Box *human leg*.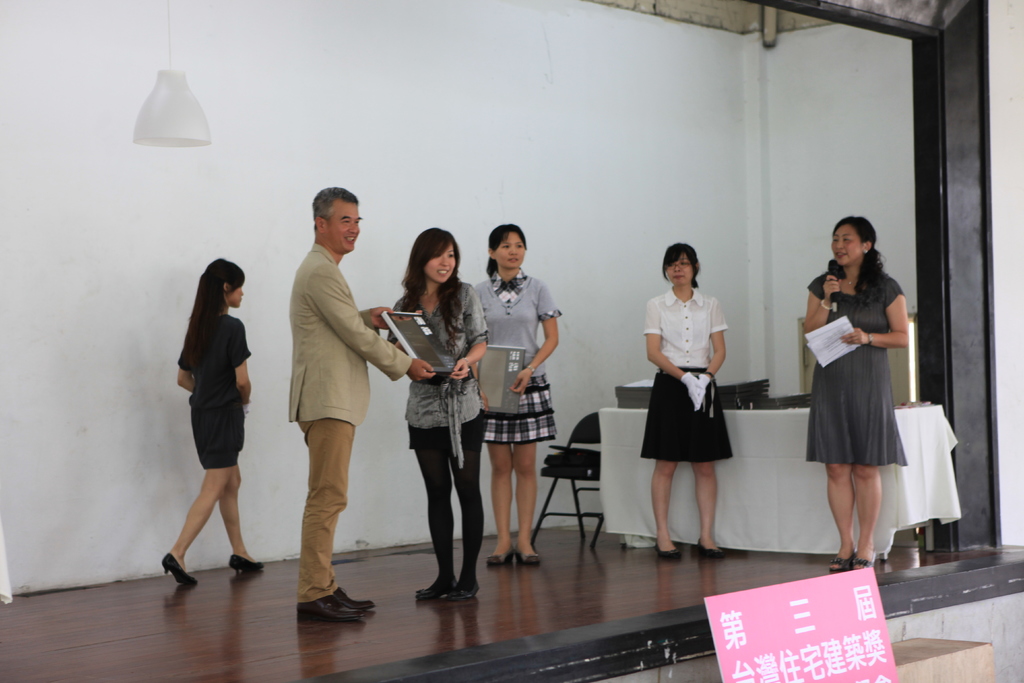
(x1=656, y1=374, x2=681, y2=561).
